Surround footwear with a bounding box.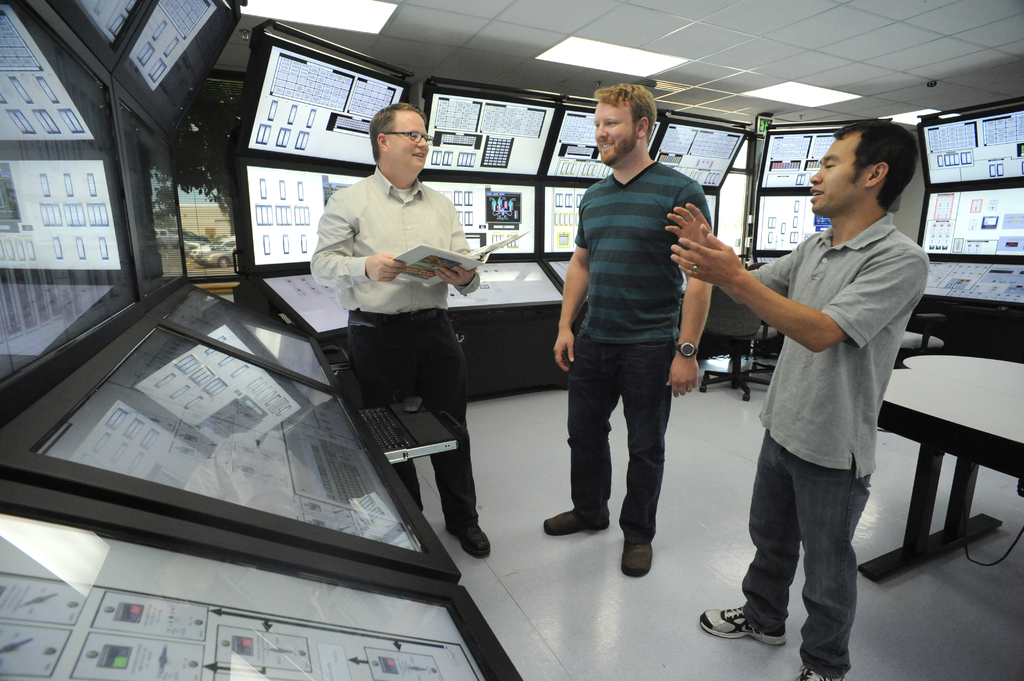
[612,523,654,582].
